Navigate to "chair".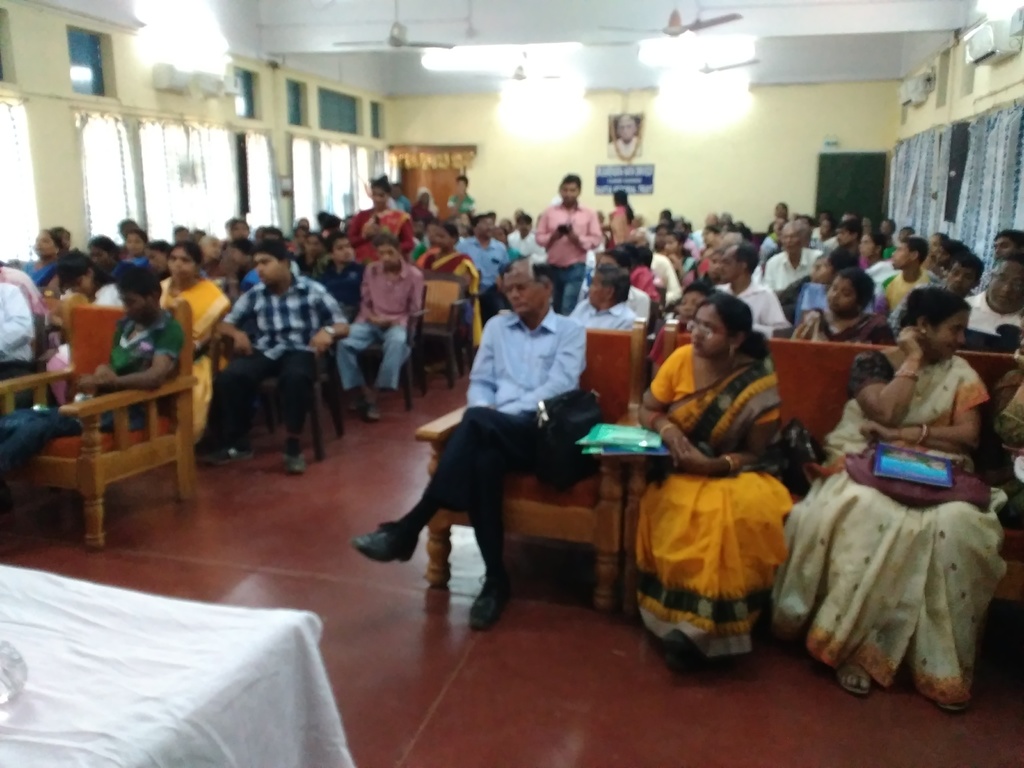
Navigation target: select_region(323, 284, 429, 417).
